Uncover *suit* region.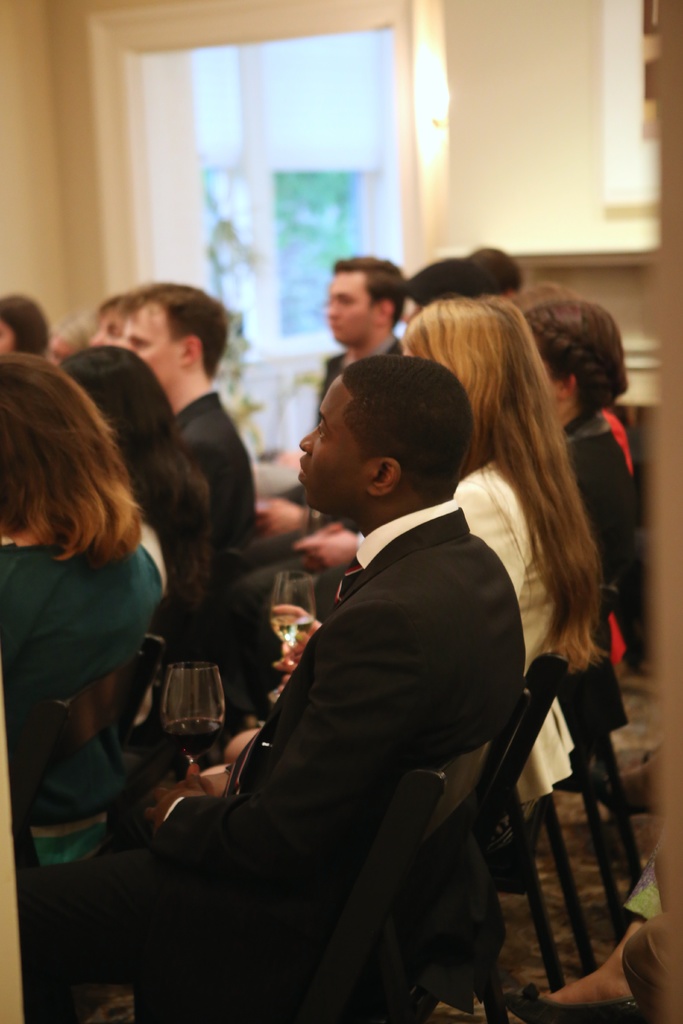
Uncovered: detection(168, 390, 268, 559).
